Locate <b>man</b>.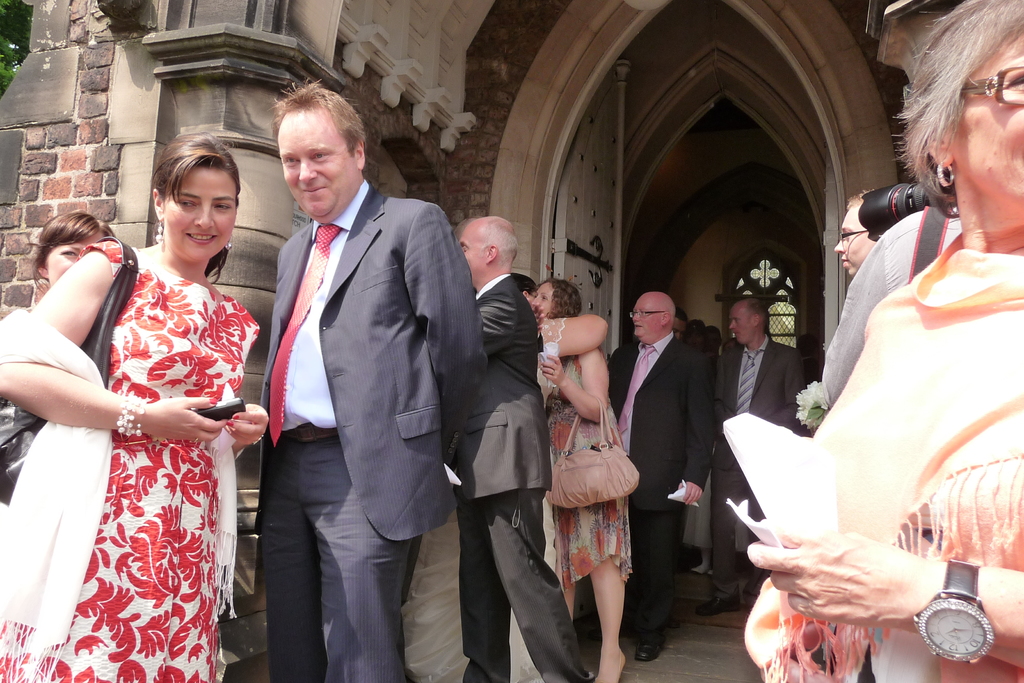
Bounding box: <bbox>836, 188, 891, 283</bbox>.
